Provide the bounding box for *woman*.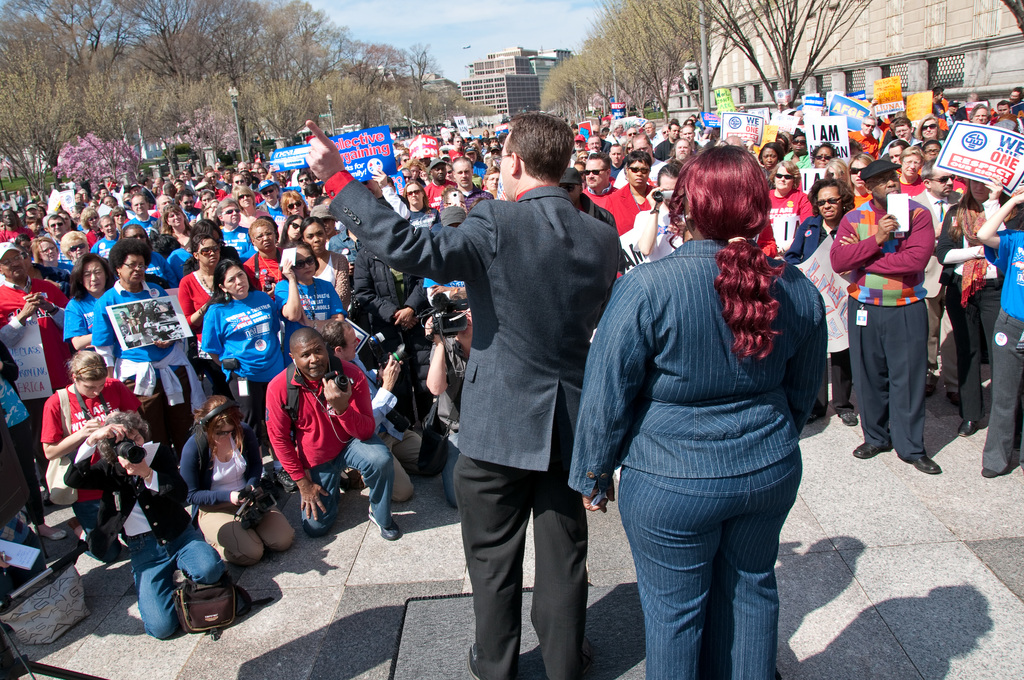
rect(202, 259, 286, 426).
